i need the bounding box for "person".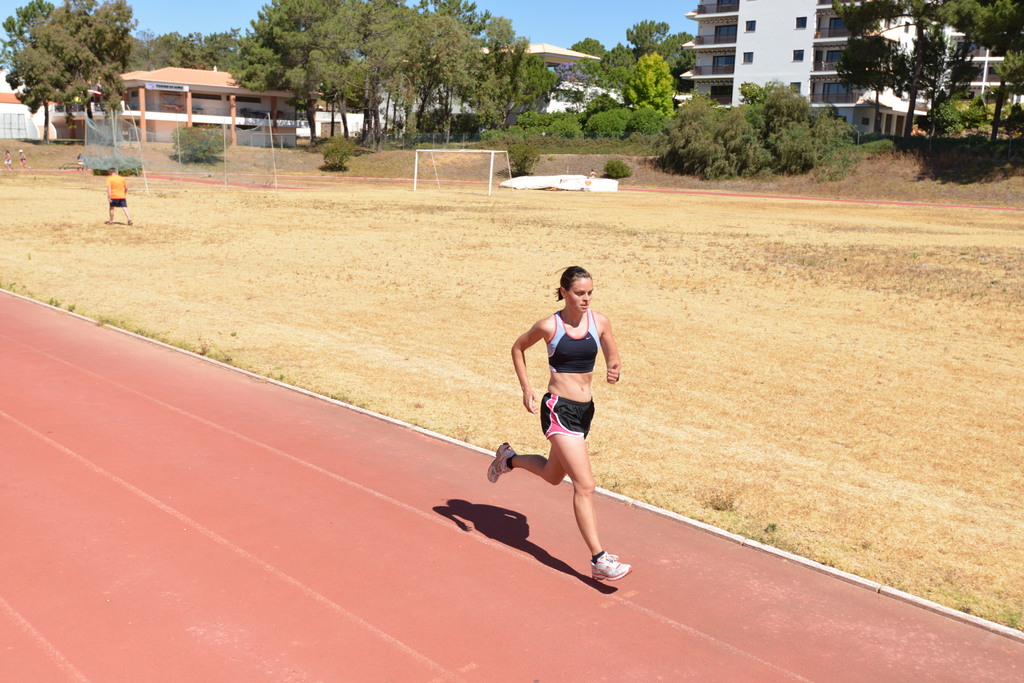
Here it is: [left=588, top=170, right=596, bottom=178].
